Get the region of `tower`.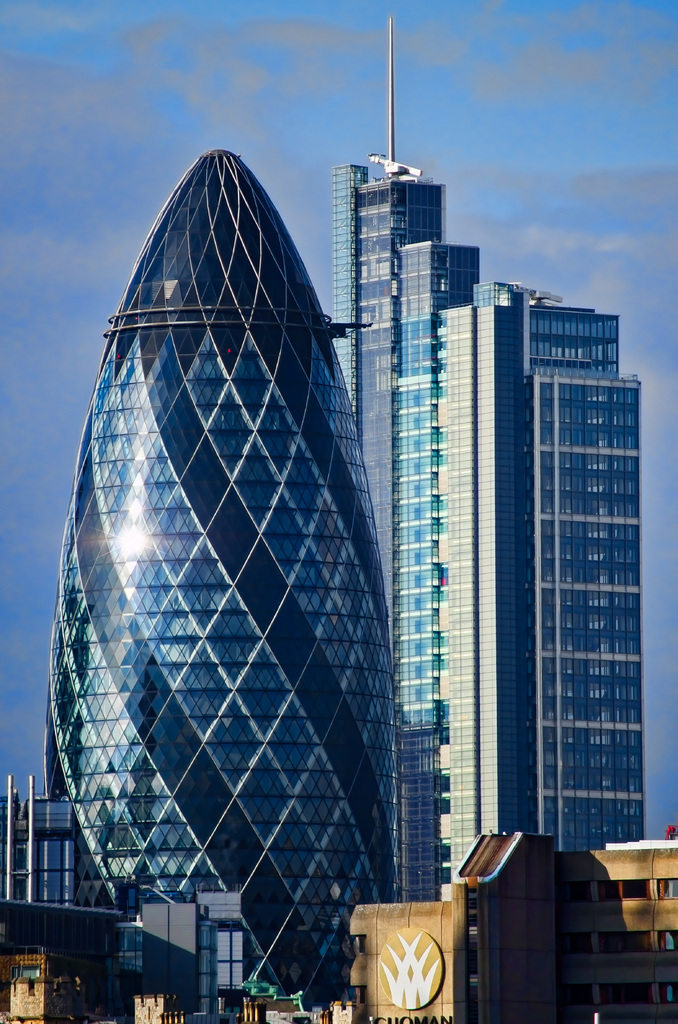
locate(44, 148, 389, 1023).
